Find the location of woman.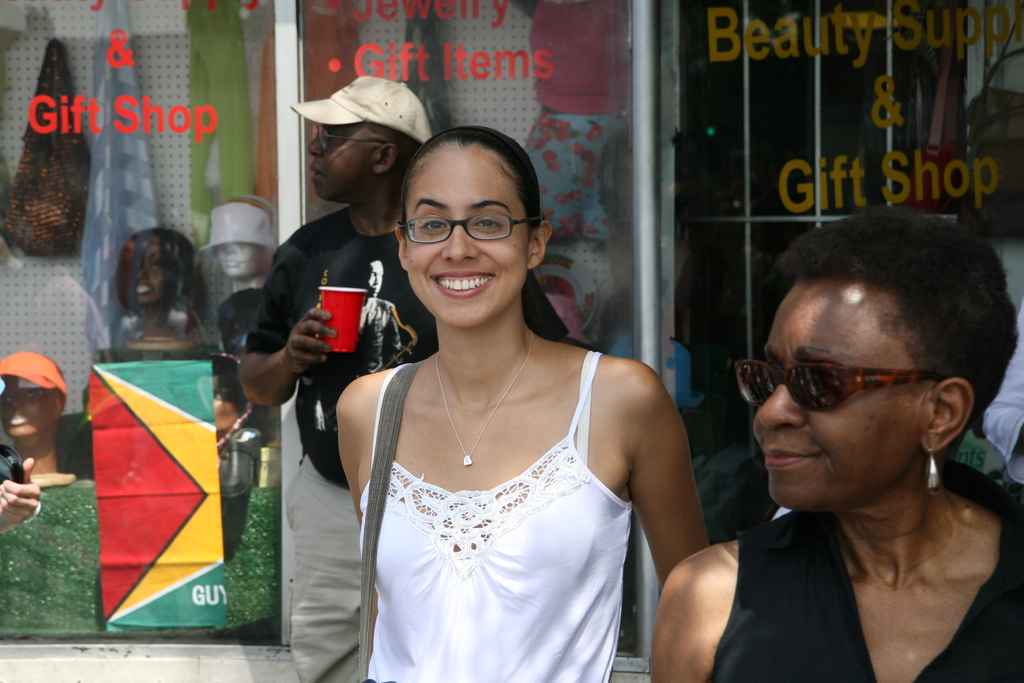
Location: box=[648, 215, 1023, 682].
